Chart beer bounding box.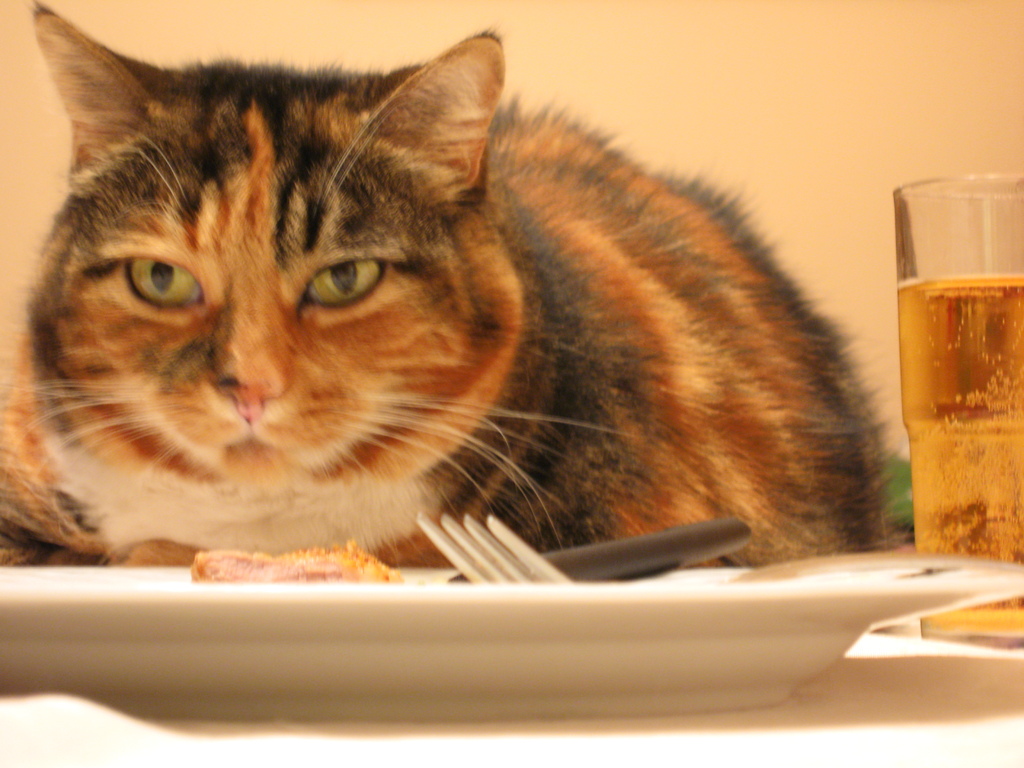
Charted: <box>899,266,1023,563</box>.
